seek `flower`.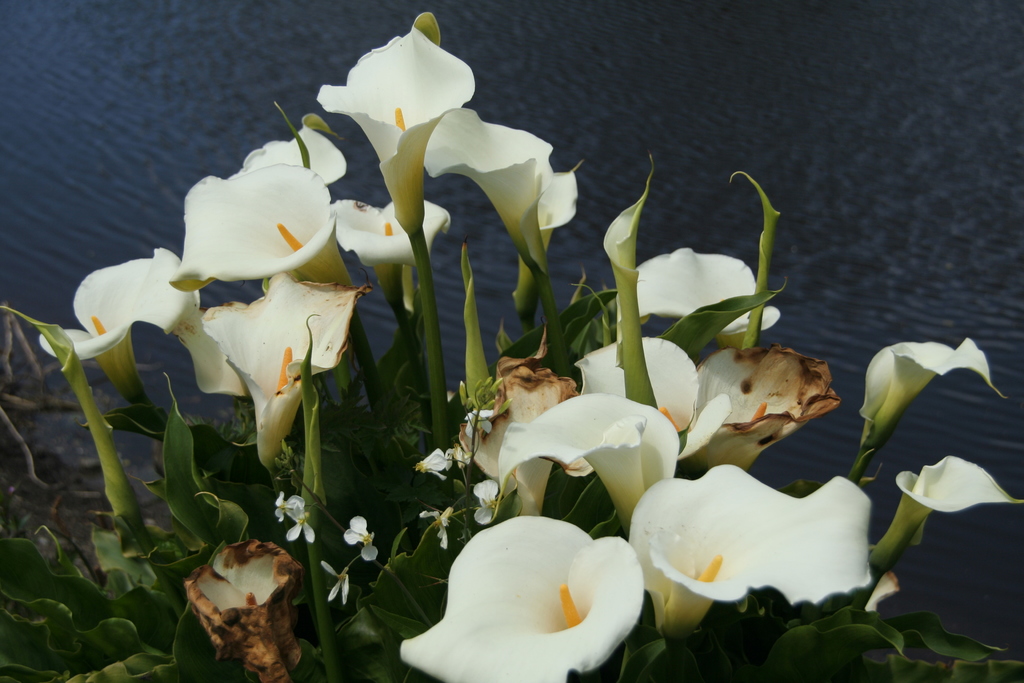
bbox=[285, 506, 313, 545].
